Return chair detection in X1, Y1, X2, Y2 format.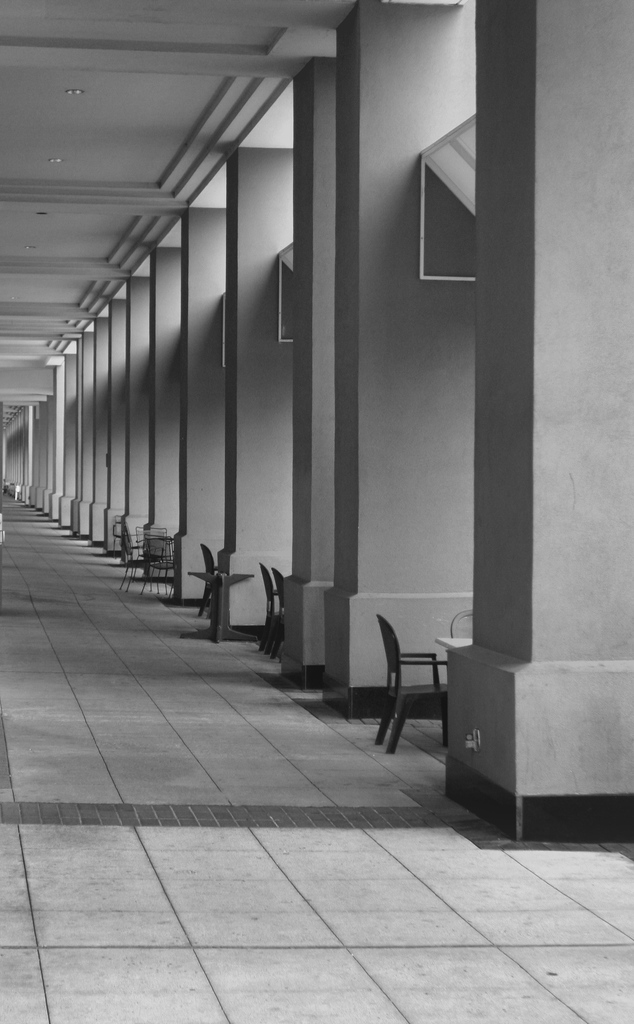
368, 628, 450, 783.
